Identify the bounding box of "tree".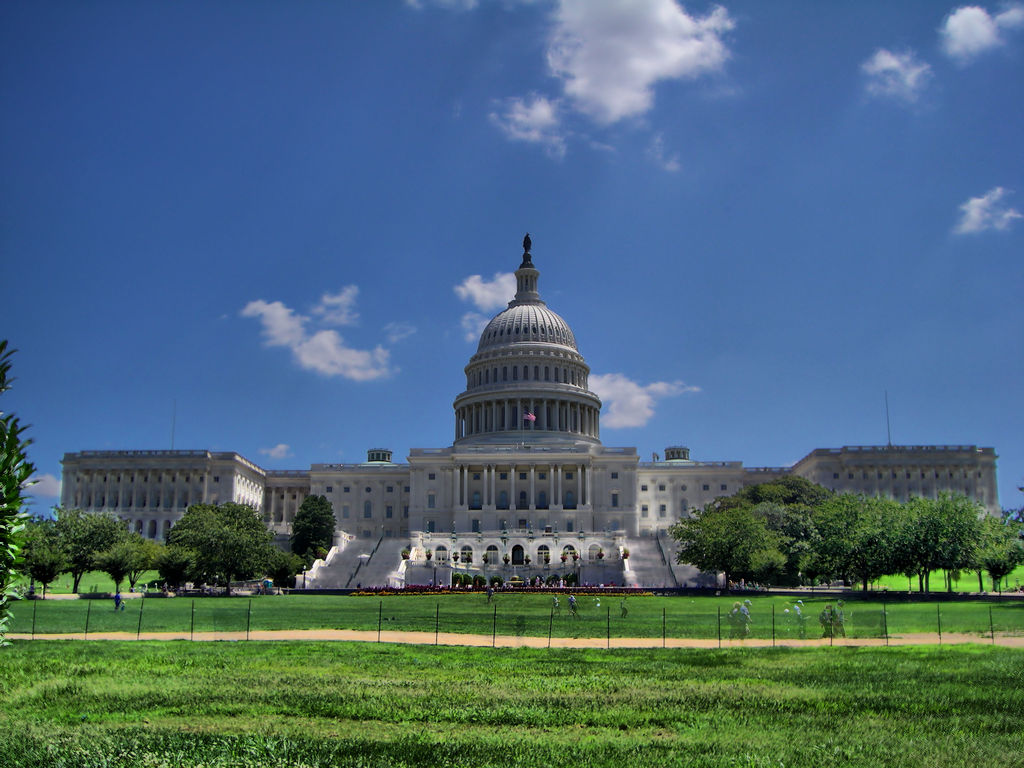
crop(154, 492, 309, 598).
